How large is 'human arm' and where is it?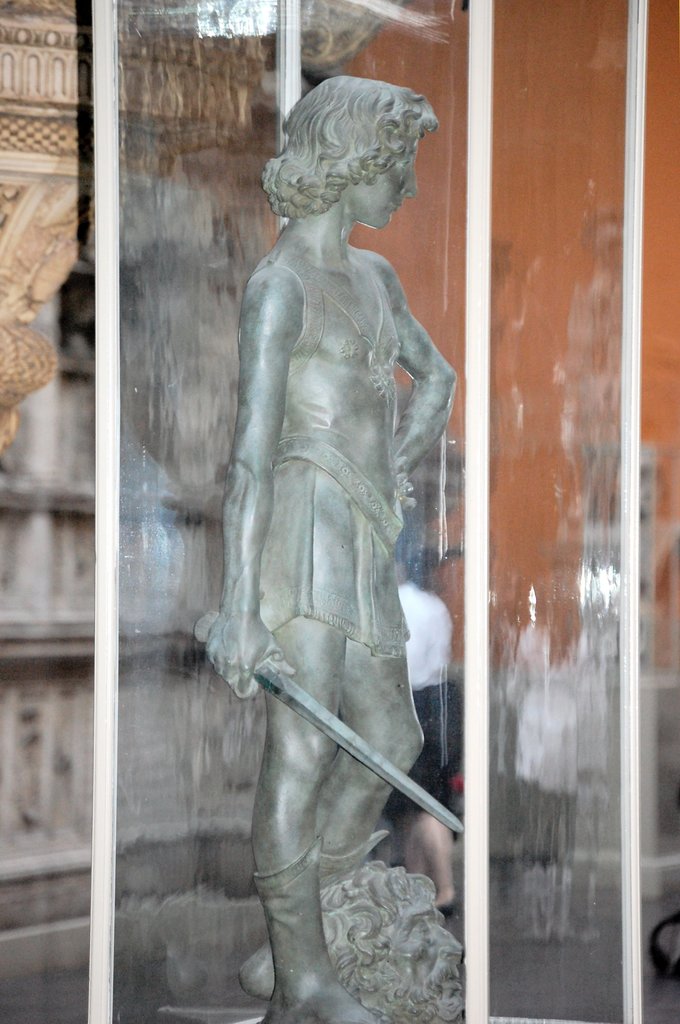
Bounding box: bbox(206, 271, 295, 696).
